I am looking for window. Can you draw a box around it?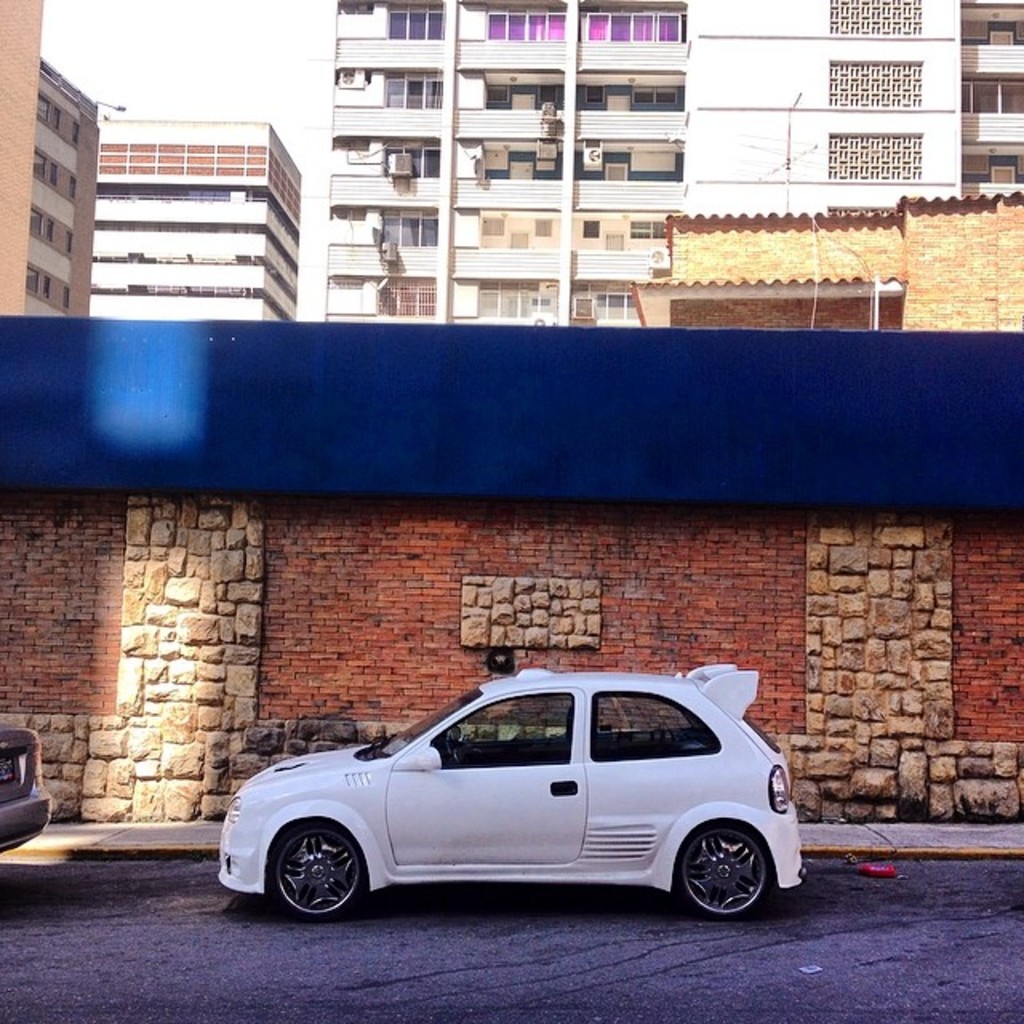
Sure, the bounding box is (381,70,442,114).
